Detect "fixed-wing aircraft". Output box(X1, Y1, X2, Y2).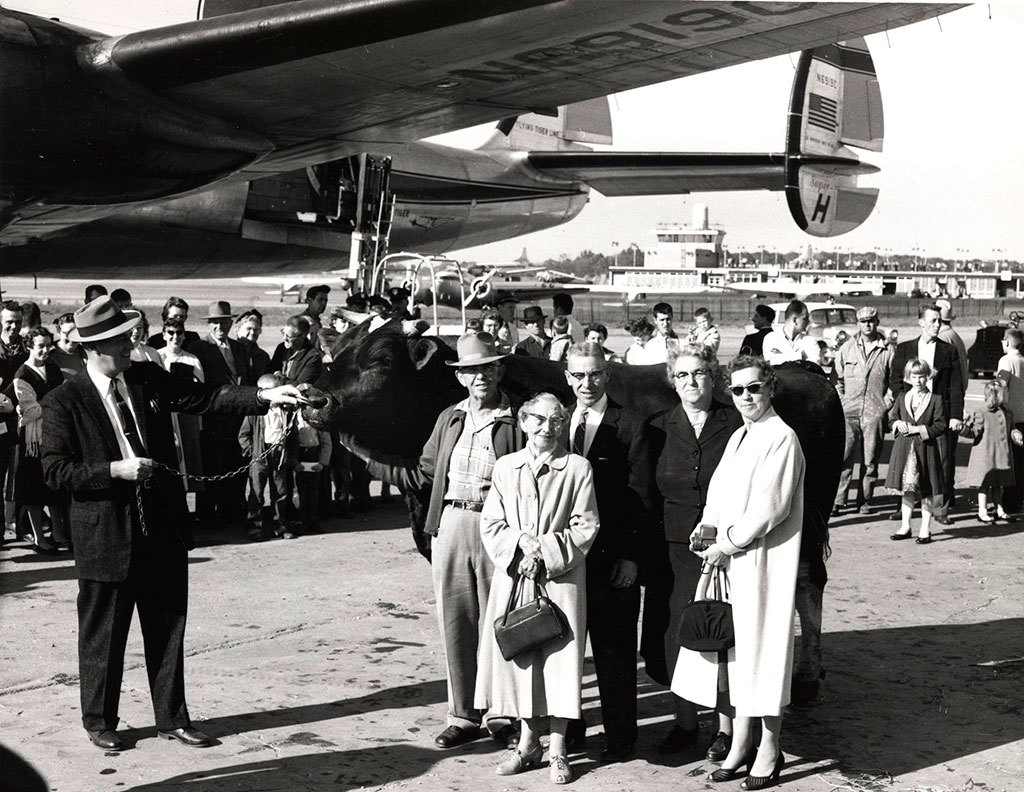
box(0, 4, 973, 285).
